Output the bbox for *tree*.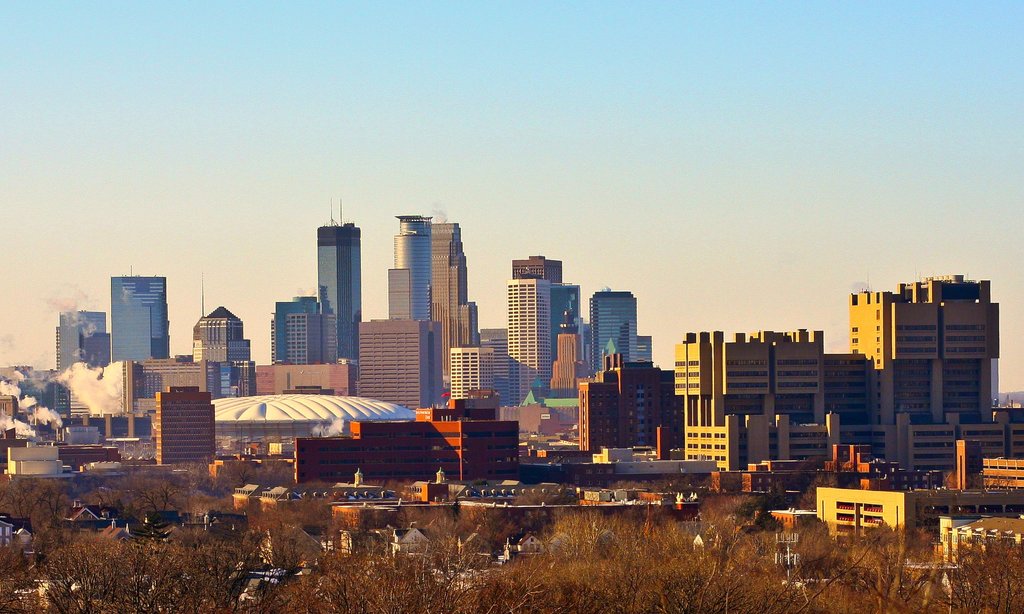
[x1=478, y1=514, x2=672, y2=613].
